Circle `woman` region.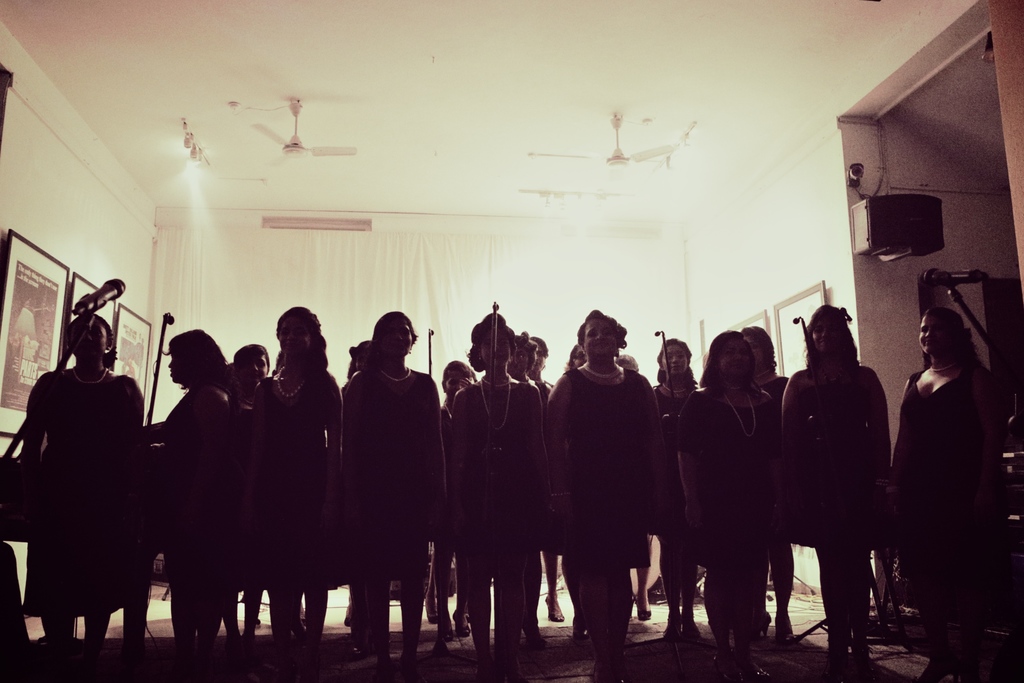
Region: pyautogui.locateOnScreen(220, 338, 267, 675).
